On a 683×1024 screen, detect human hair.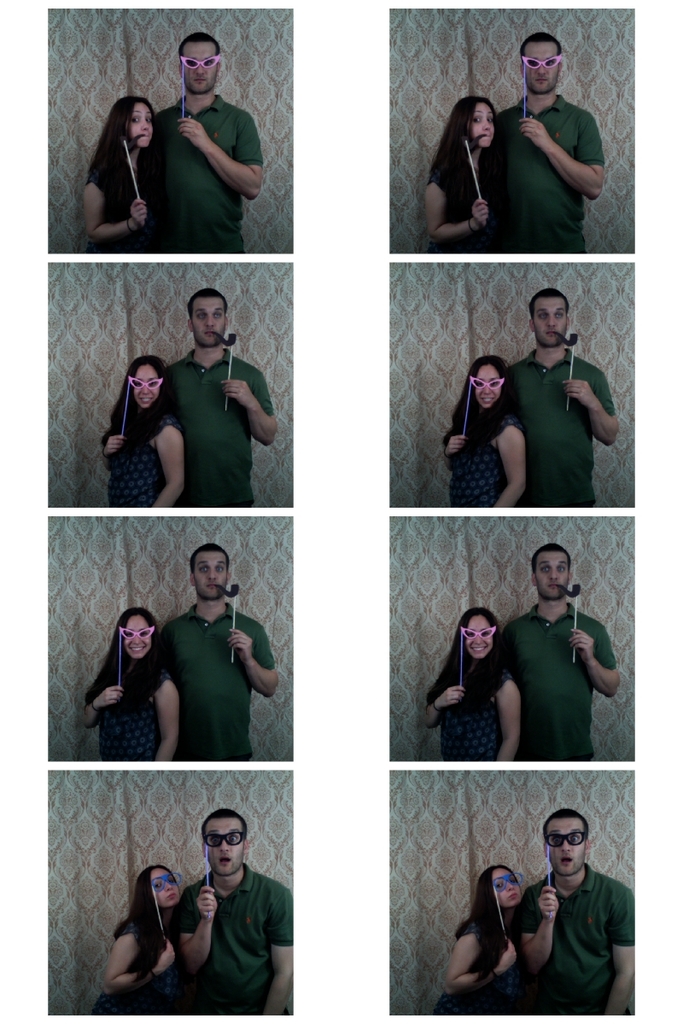
Rect(443, 351, 512, 460).
